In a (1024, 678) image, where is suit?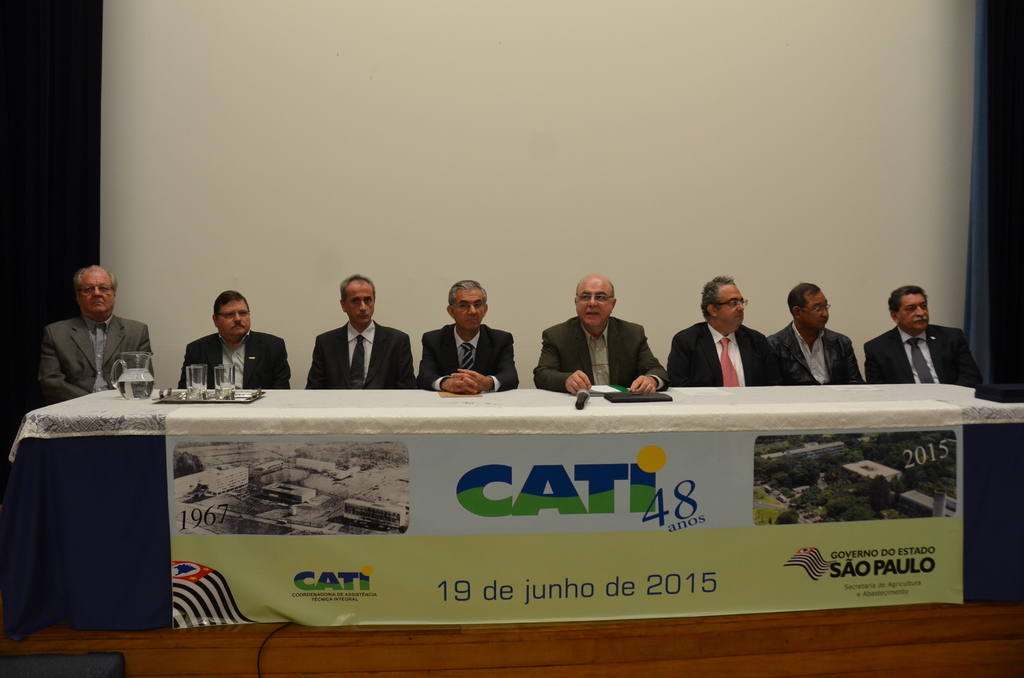
bbox(531, 319, 669, 397).
